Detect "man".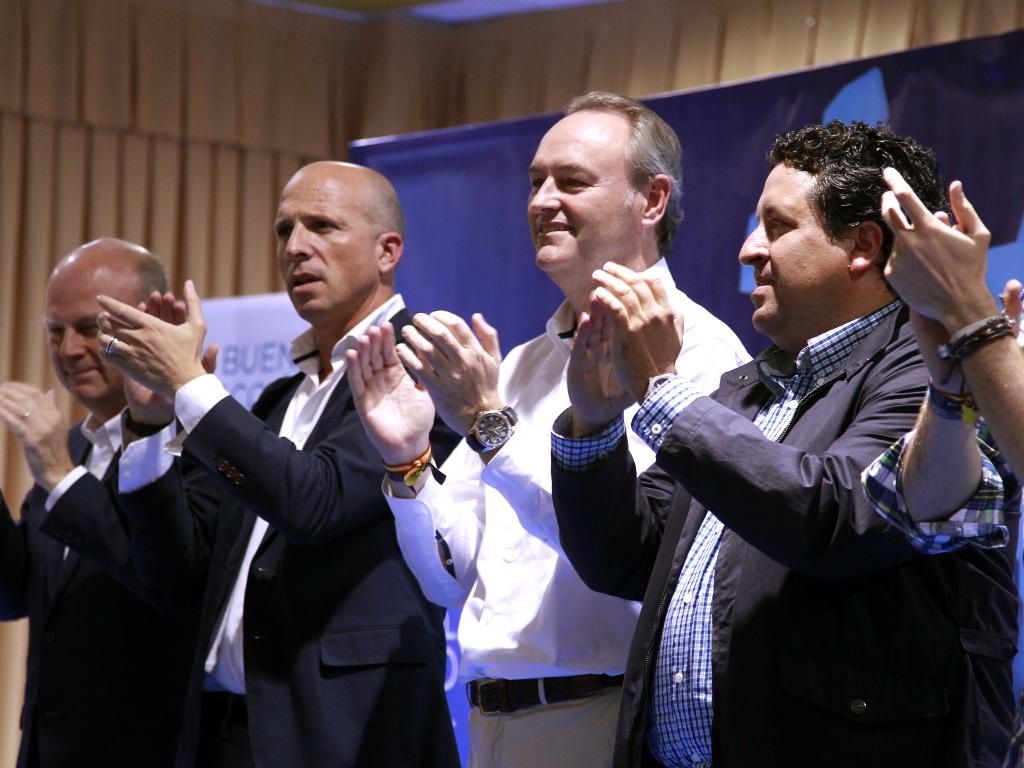
Detected at <box>0,236,170,767</box>.
